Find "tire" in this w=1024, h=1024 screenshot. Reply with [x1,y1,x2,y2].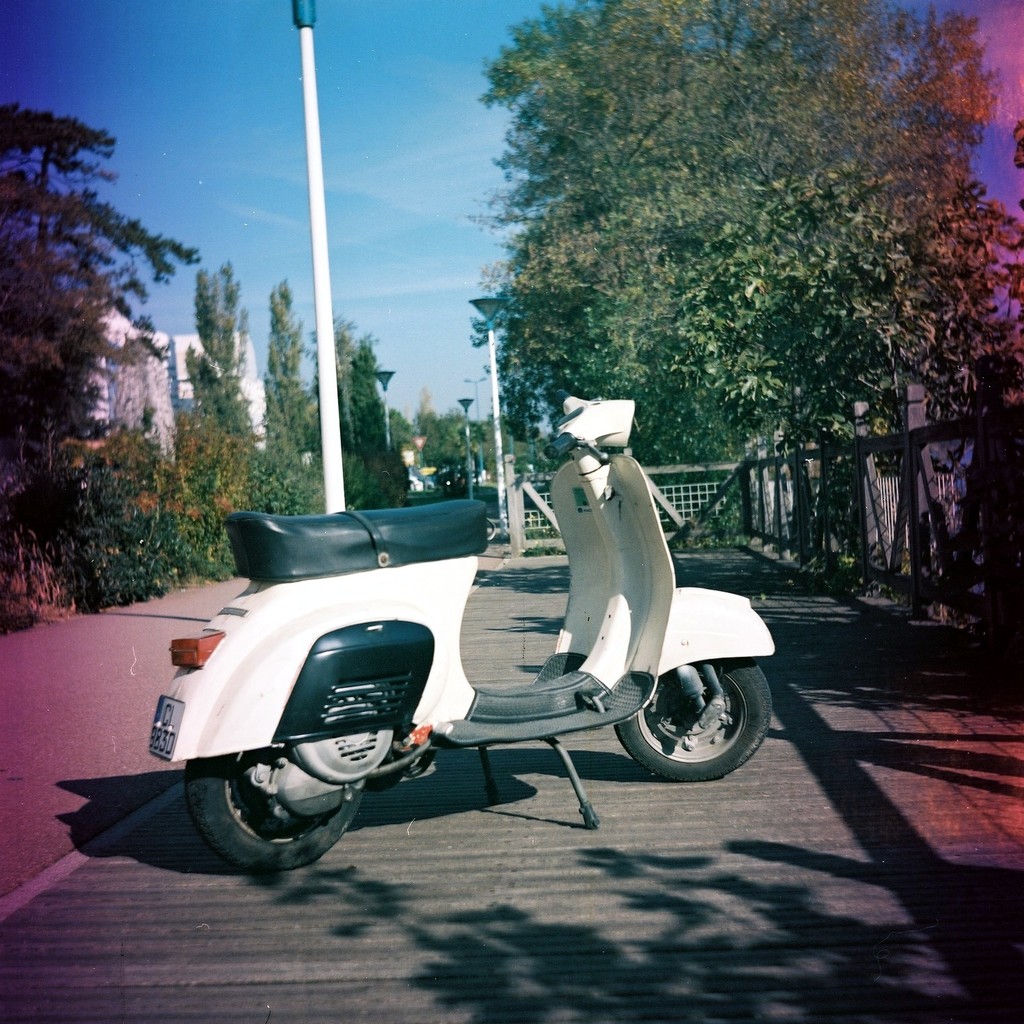
[629,666,764,786].
